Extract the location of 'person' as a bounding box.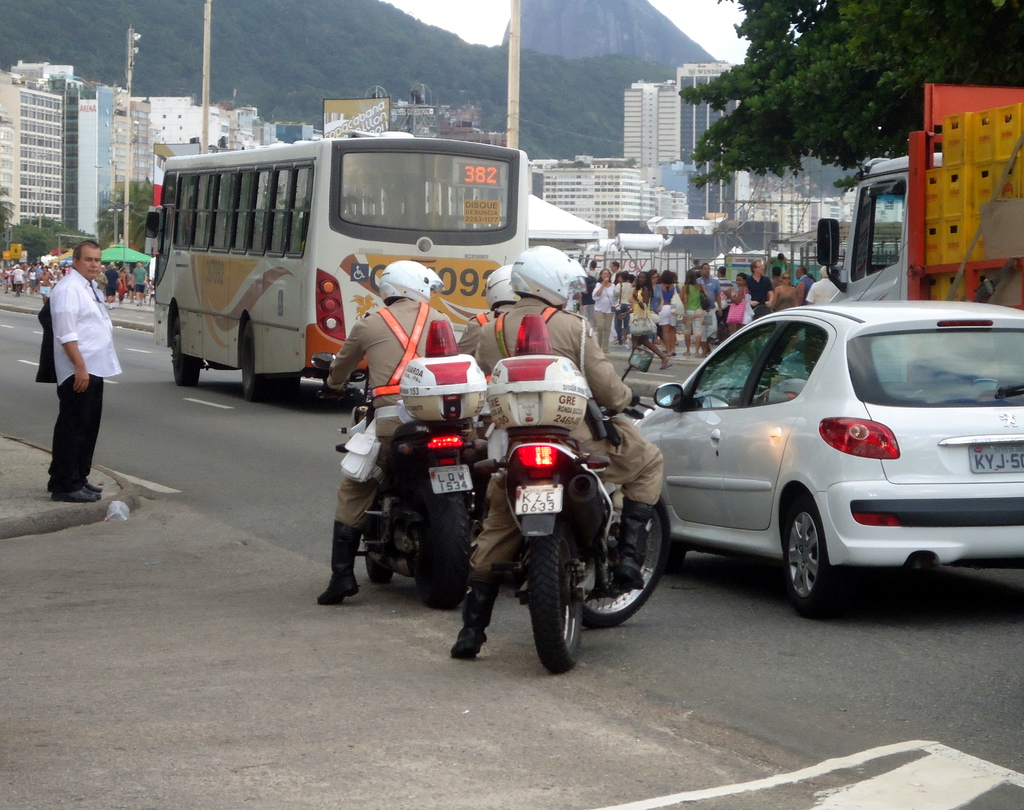
box(746, 260, 775, 308).
